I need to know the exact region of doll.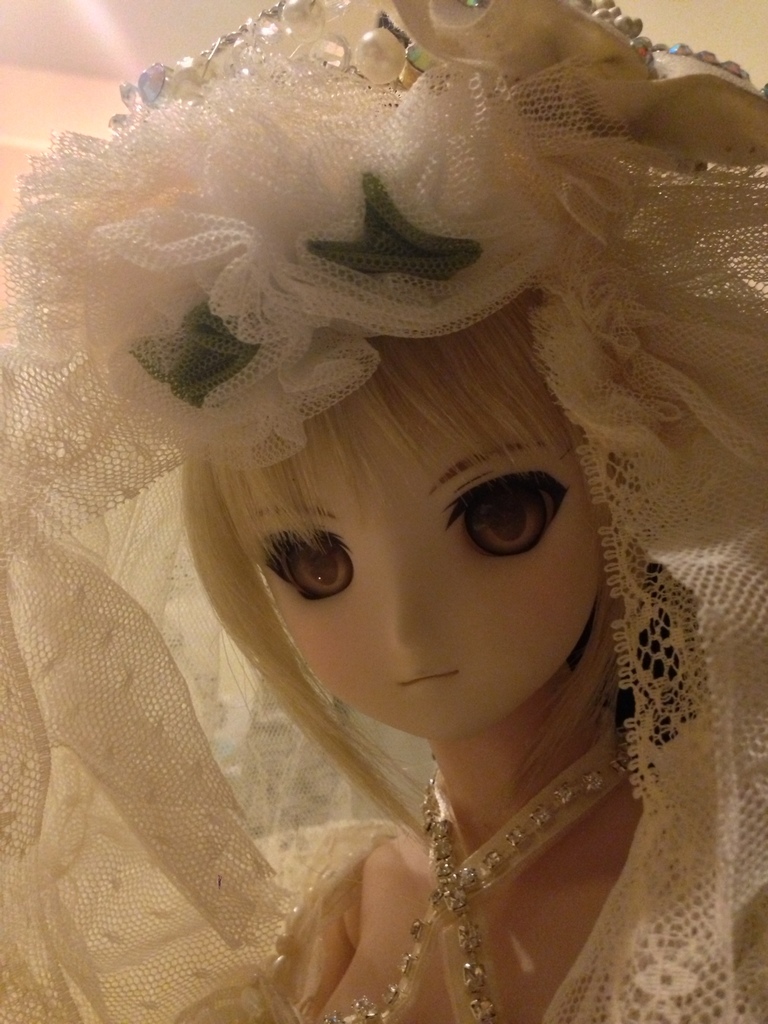
Region: bbox(0, 0, 767, 1015).
